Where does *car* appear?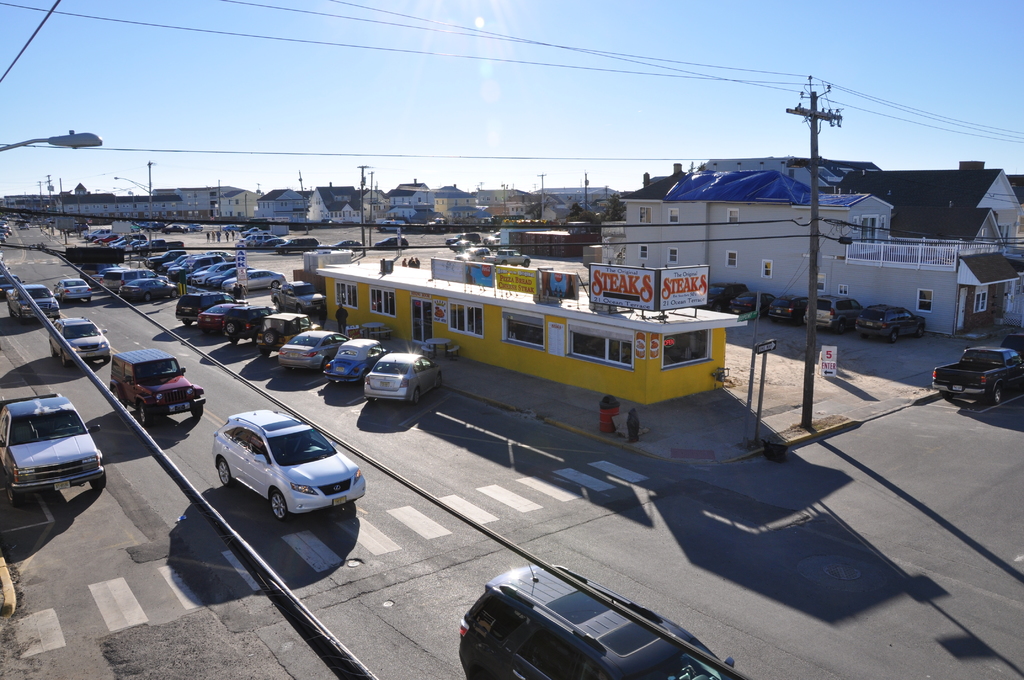
Appears at Rect(3, 282, 60, 318).
